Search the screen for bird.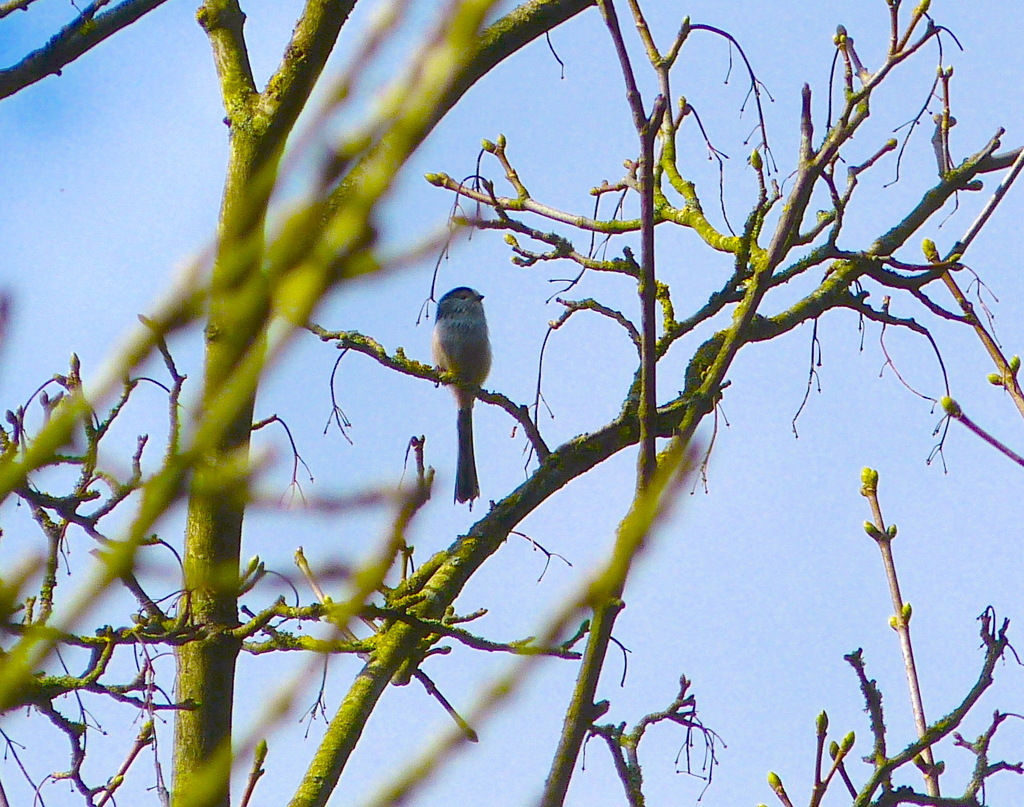
Found at bbox=(427, 284, 497, 511).
